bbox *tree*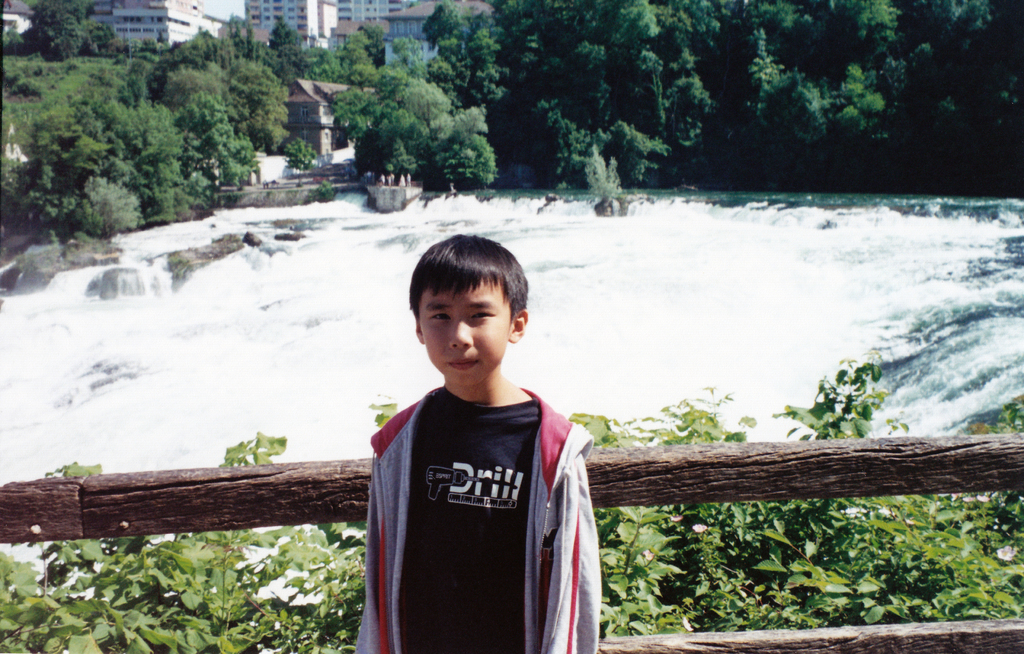
417 0 468 47
